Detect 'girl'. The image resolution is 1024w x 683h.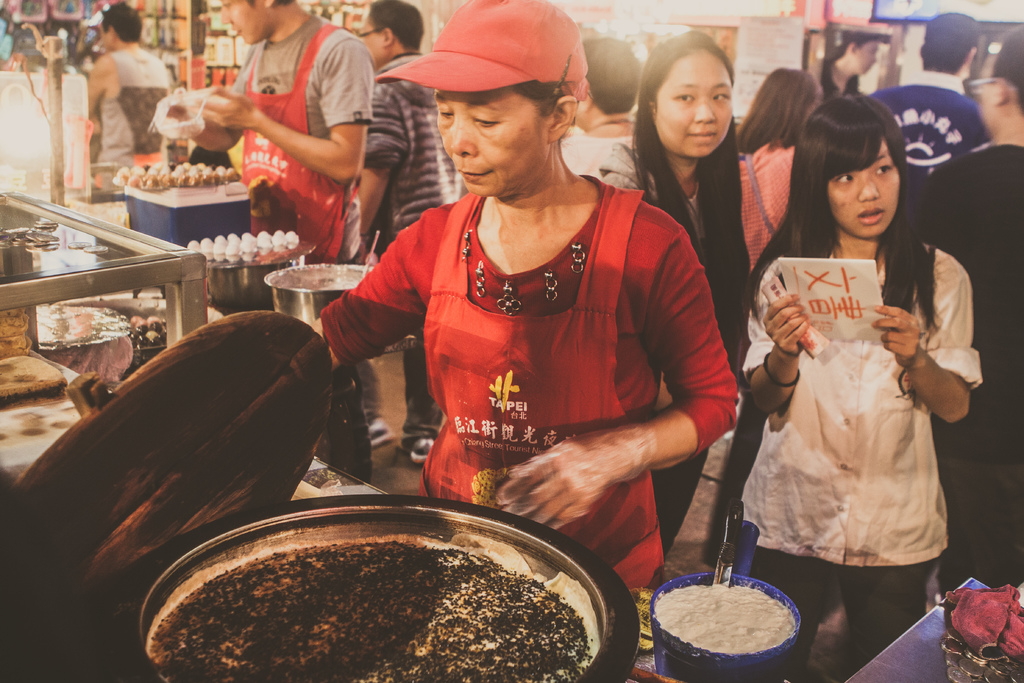
(588, 38, 753, 479).
